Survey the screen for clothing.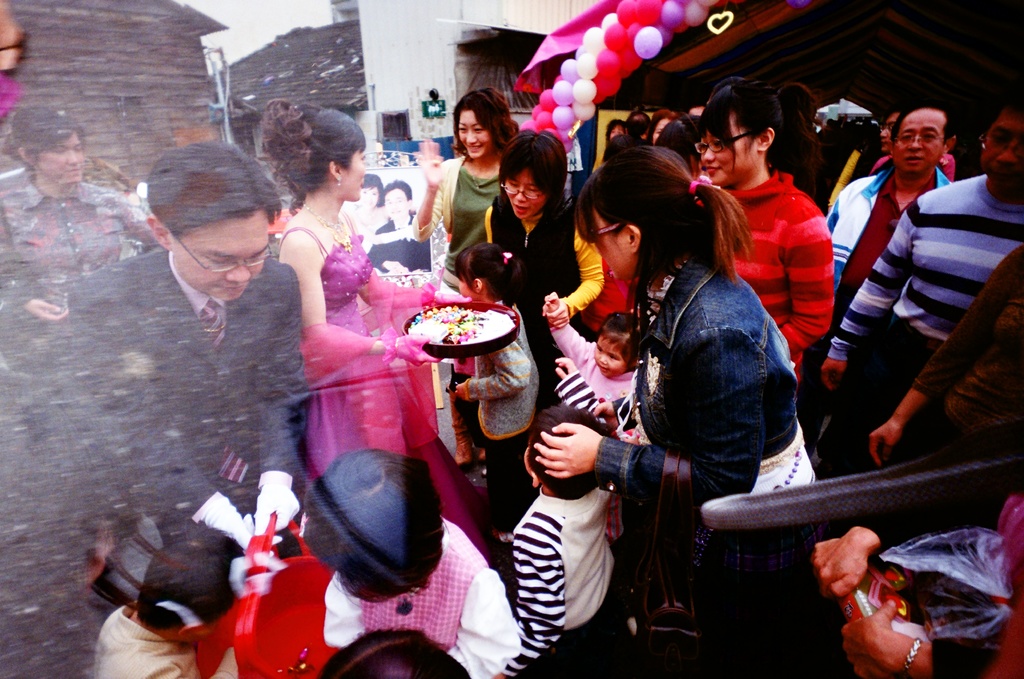
Survey found: rect(497, 467, 636, 676).
